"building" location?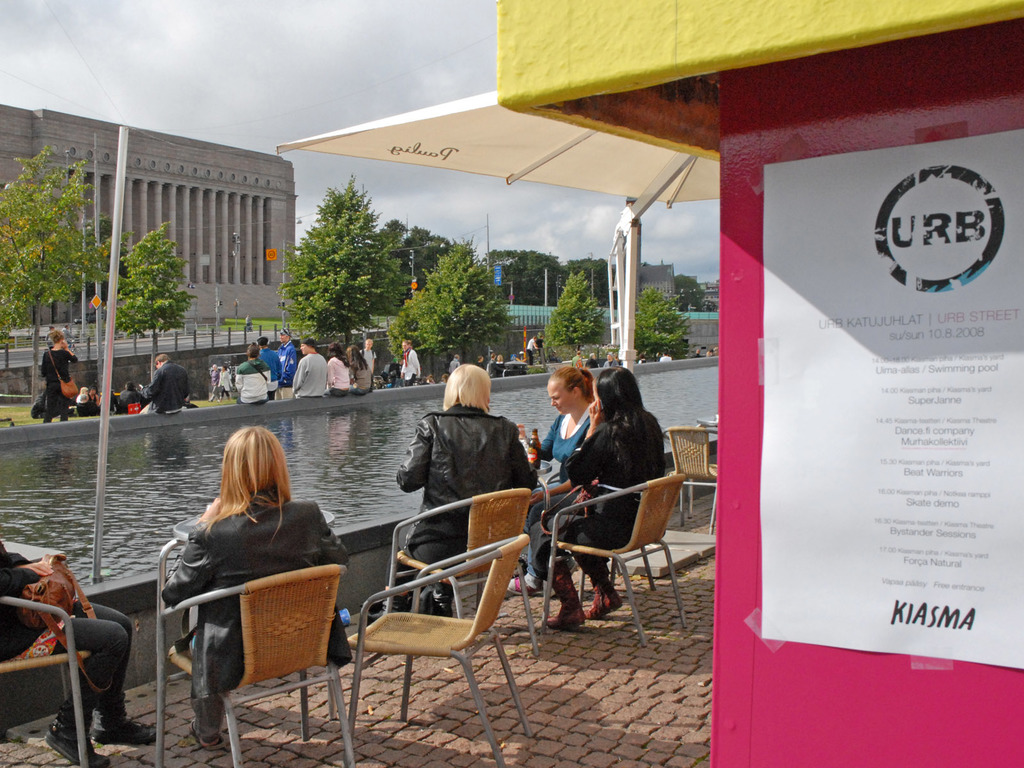
[x1=0, y1=75, x2=330, y2=379]
